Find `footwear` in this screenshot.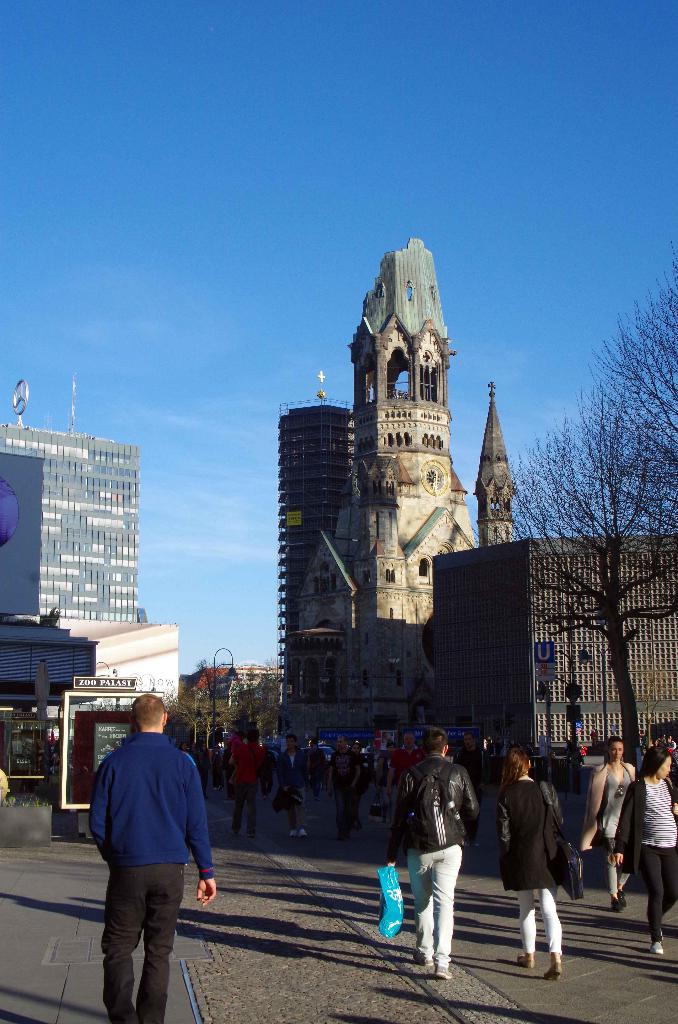
The bounding box for `footwear` is box=[412, 961, 434, 970].
